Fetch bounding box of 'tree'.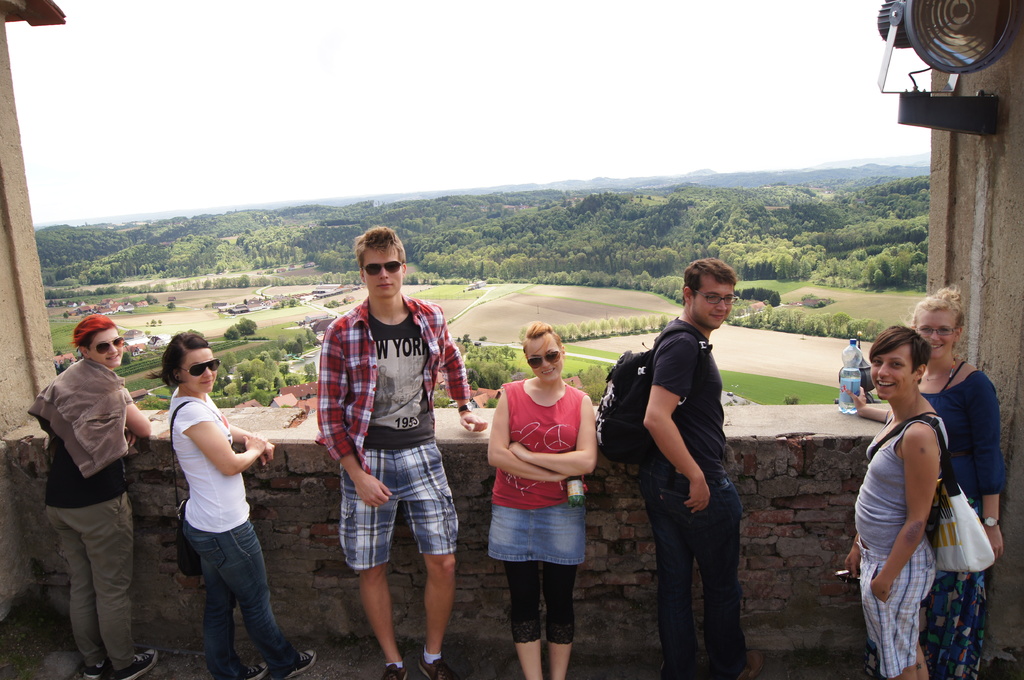
Bbox: bbox(241, 357, 273, 390).
